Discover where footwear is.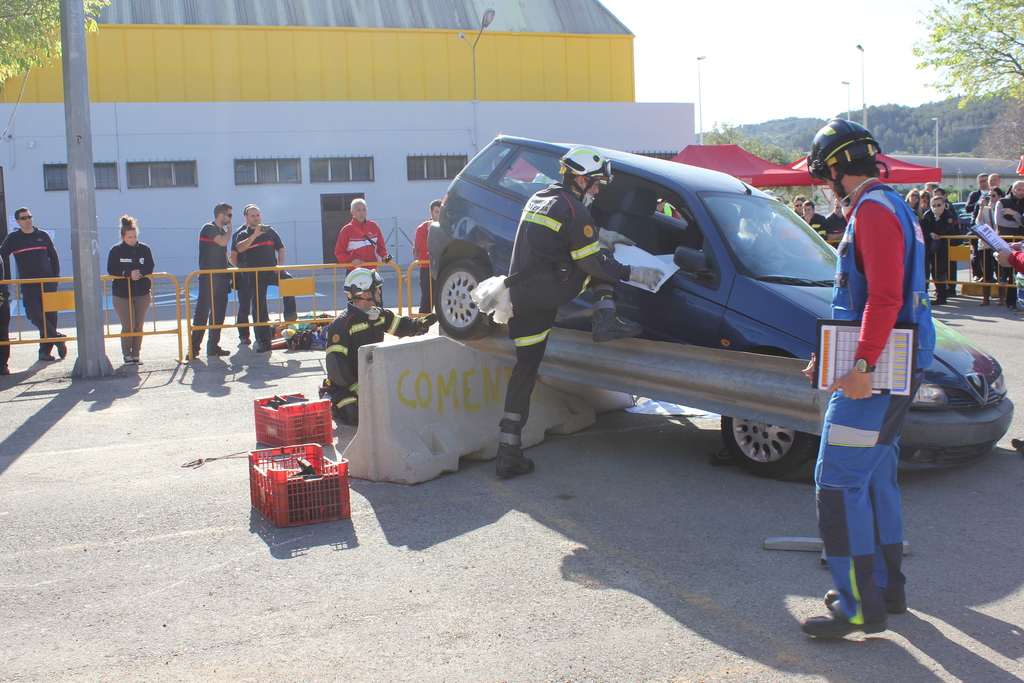
Discovered at rect(0, 361, 12, 374).
